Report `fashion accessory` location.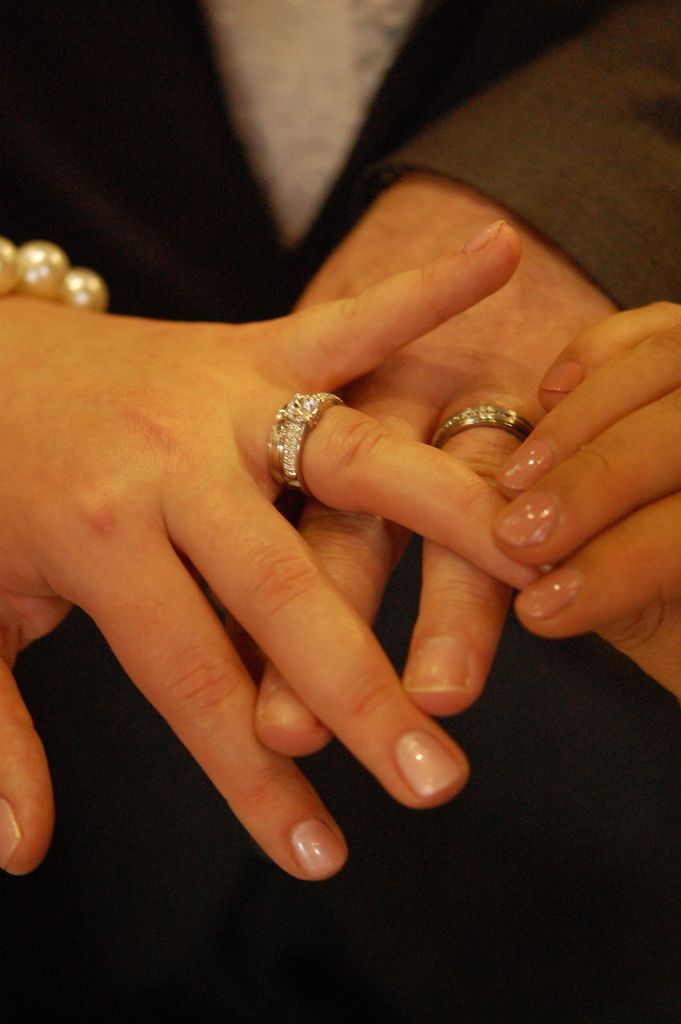
Report: bbox=(426, 402, 537, 451).
